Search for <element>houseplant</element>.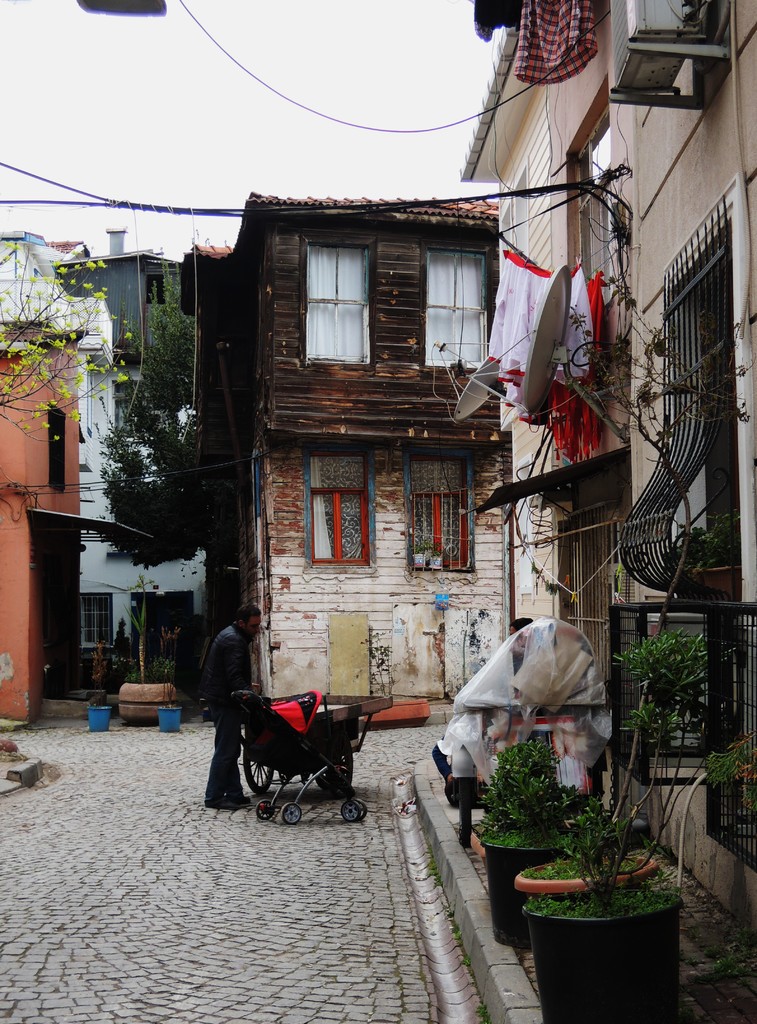
Found at (x1=156, y1=658, x2=186, y2=737).
